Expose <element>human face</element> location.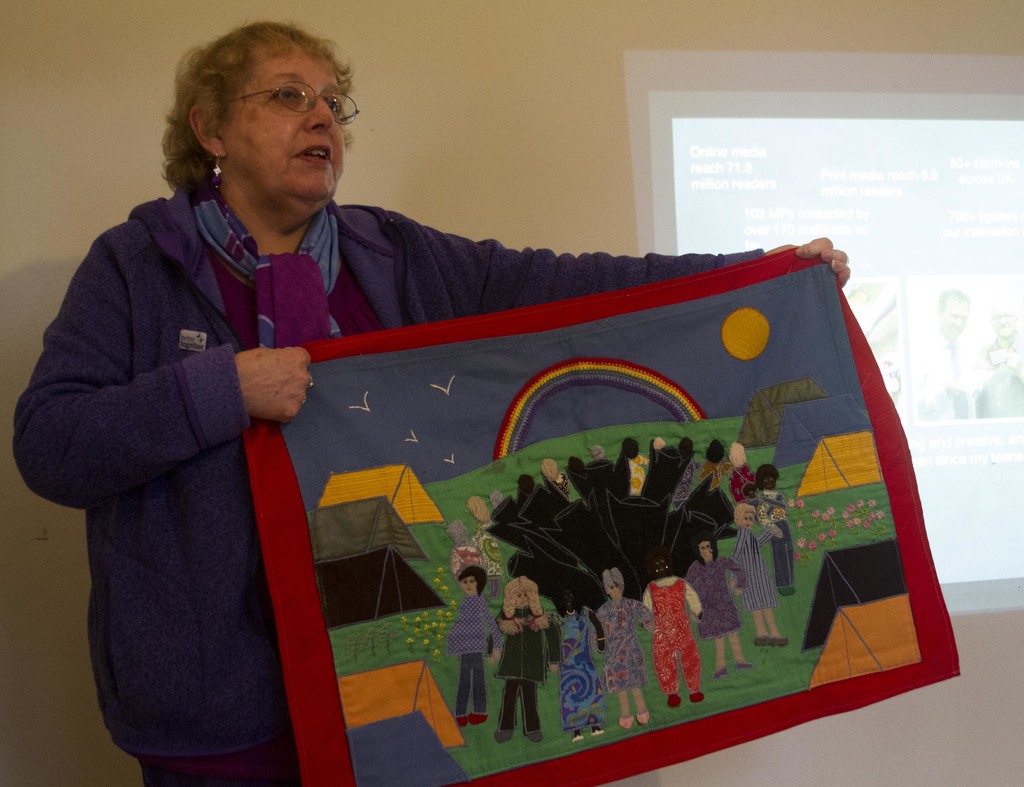
Exposed at 224,57,346,204.
